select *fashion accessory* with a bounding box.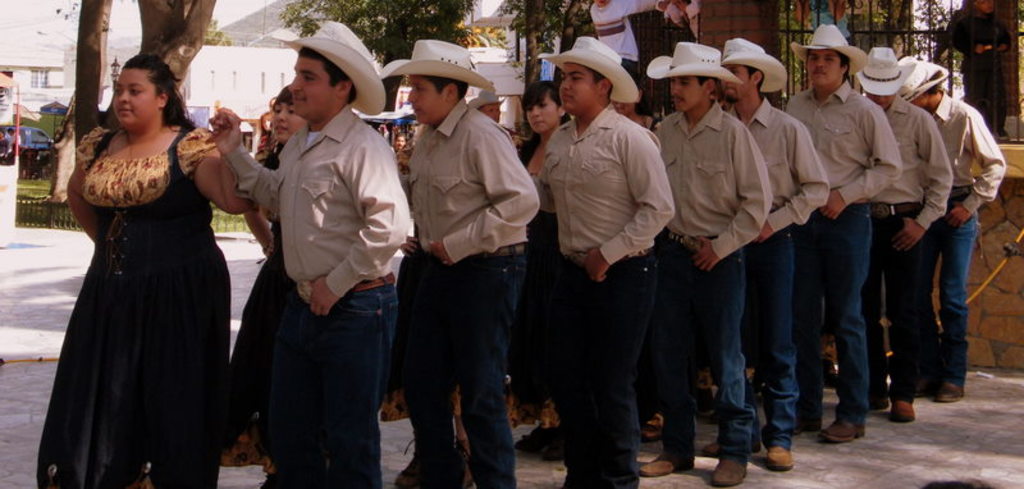
(x1=719, y1=35, x2=788, y2=93).
